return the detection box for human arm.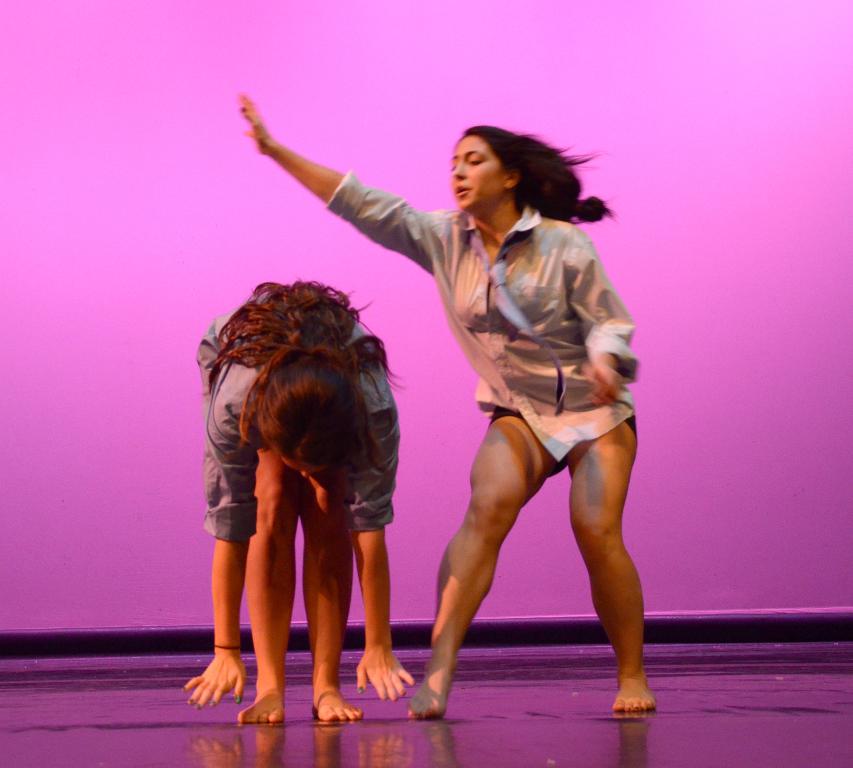
BBox(562, 225, 643, 398).
